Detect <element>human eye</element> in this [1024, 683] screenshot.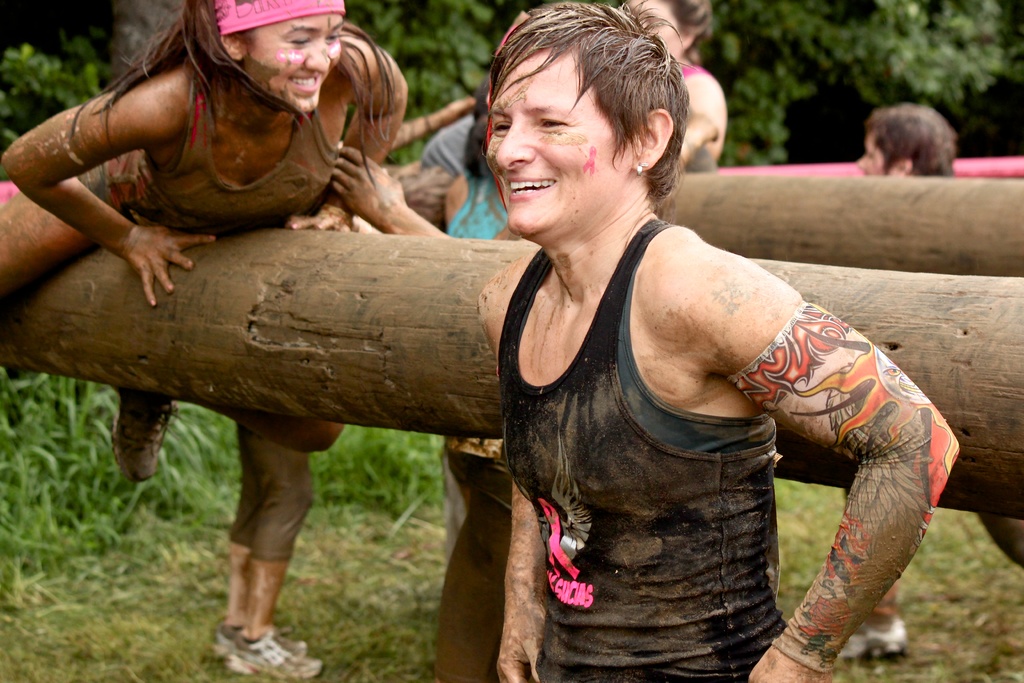
Detection: 493/120/514/136.
